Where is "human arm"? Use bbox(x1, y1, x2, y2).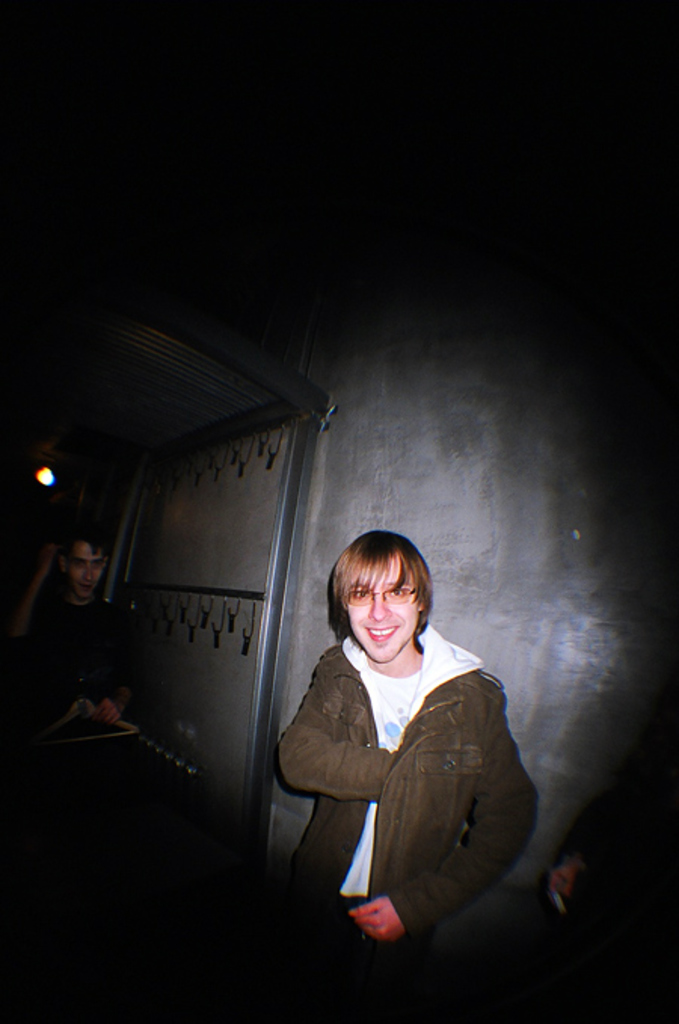
bbox(343, 685, 539, 943).
